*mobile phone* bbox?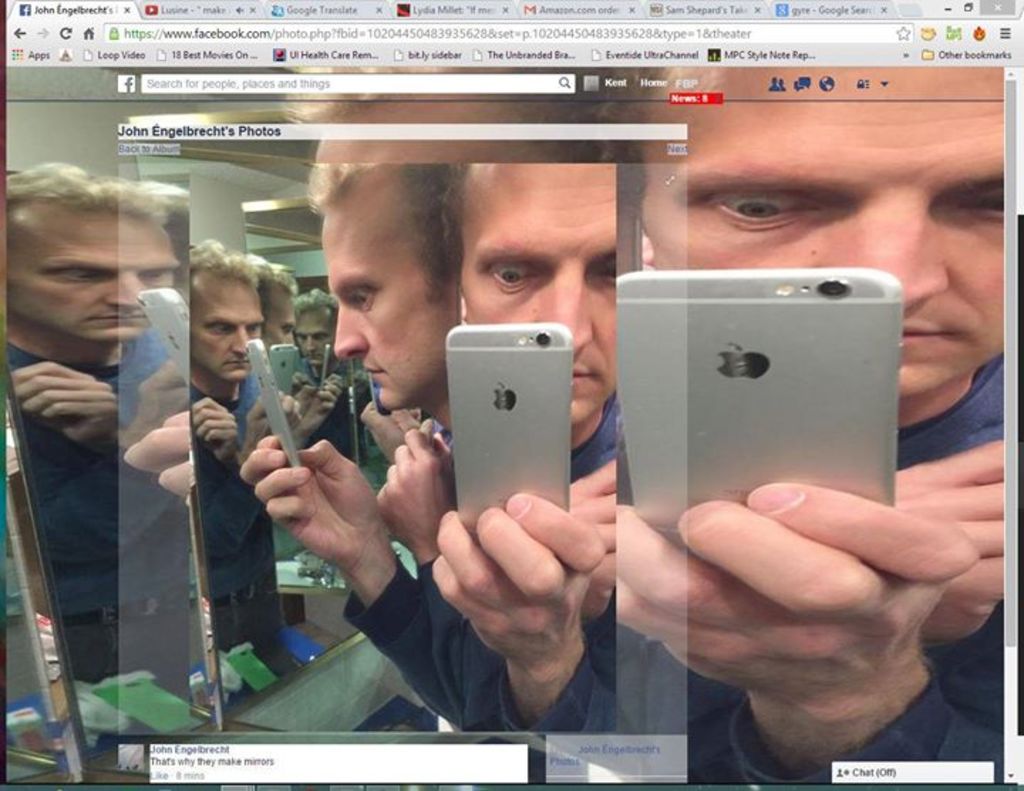
region(249, 339, 303, 467)
